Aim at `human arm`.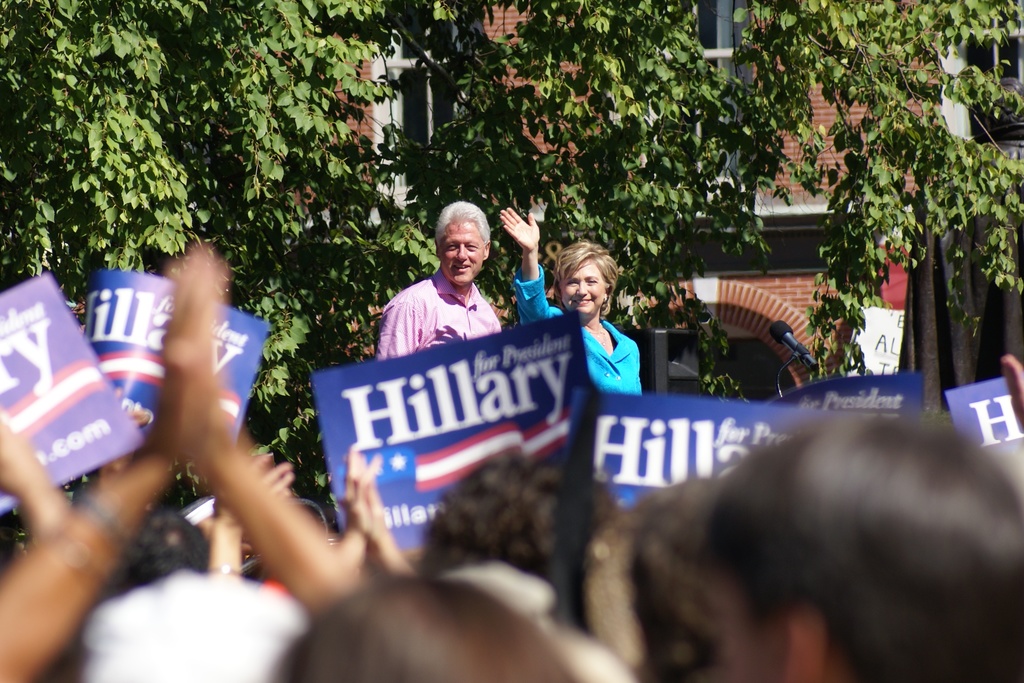
Aimed at (x1=376, y1=288, x2=431, y2=358).
